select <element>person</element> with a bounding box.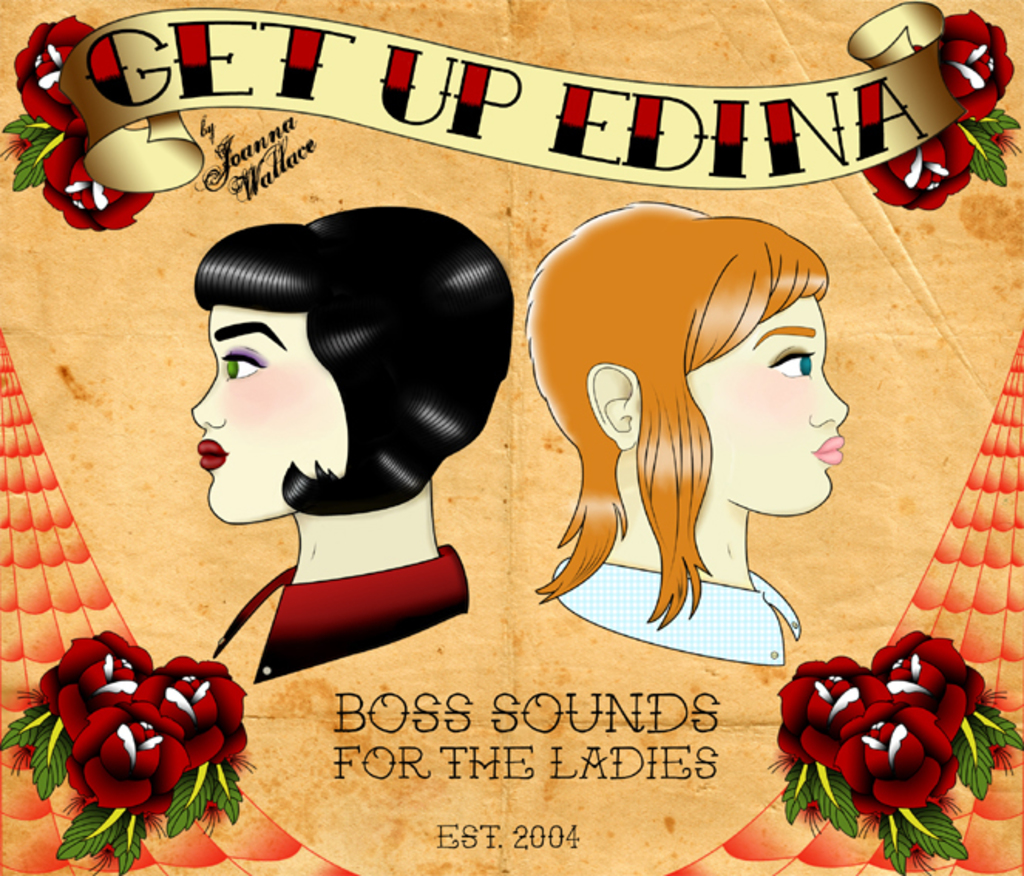
box(147, 188, 507, 718).
